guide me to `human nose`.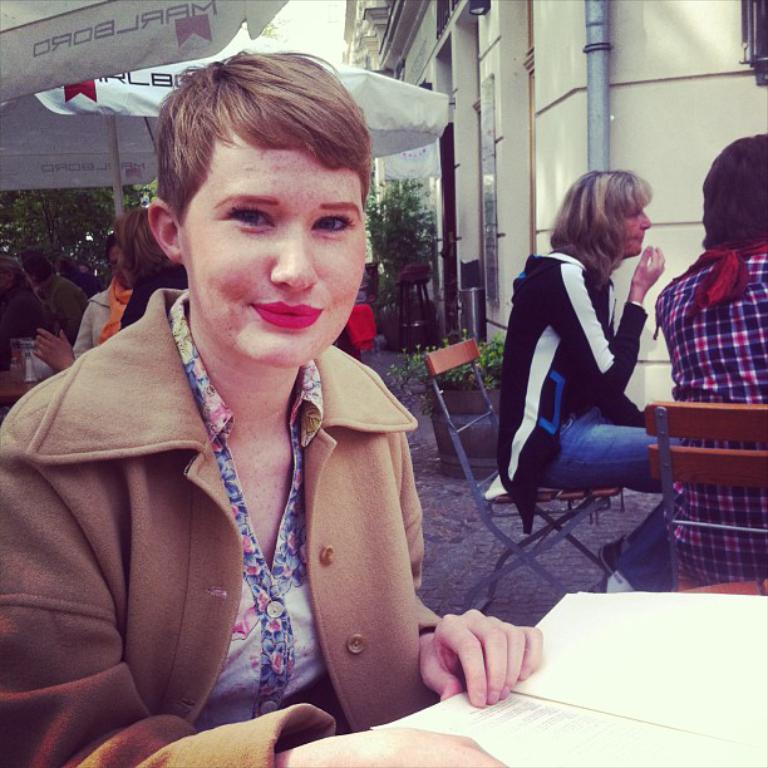
Guidance: [643, 213, 653, 232].
